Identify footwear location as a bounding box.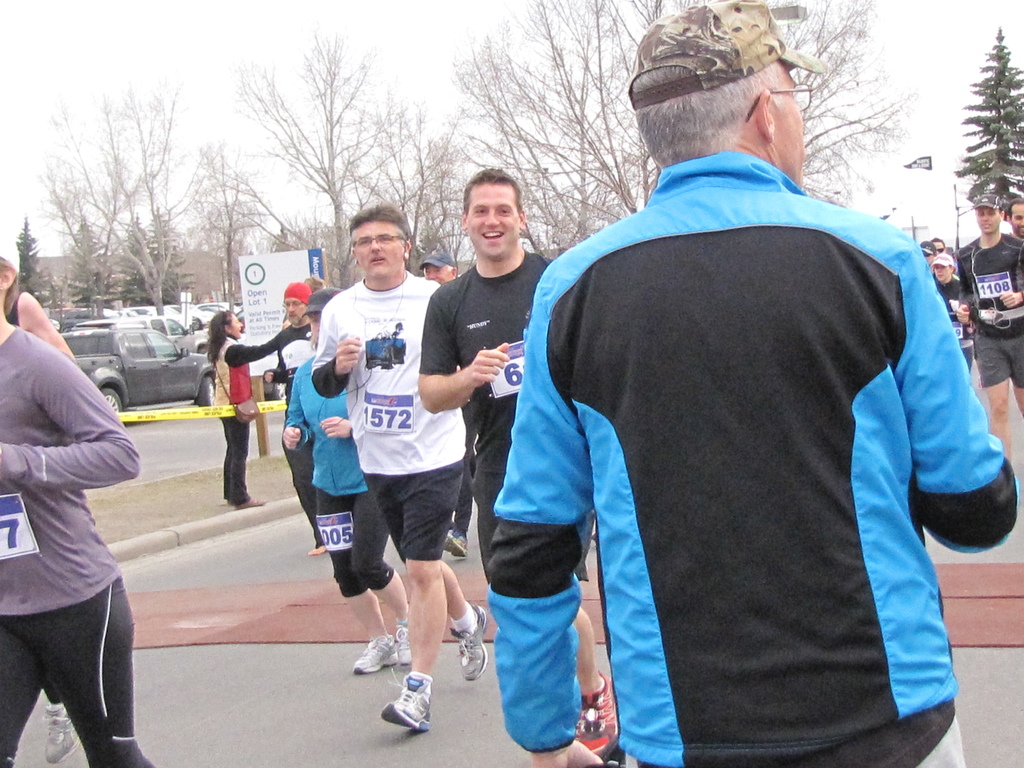
(233, 497, 260, 506).
